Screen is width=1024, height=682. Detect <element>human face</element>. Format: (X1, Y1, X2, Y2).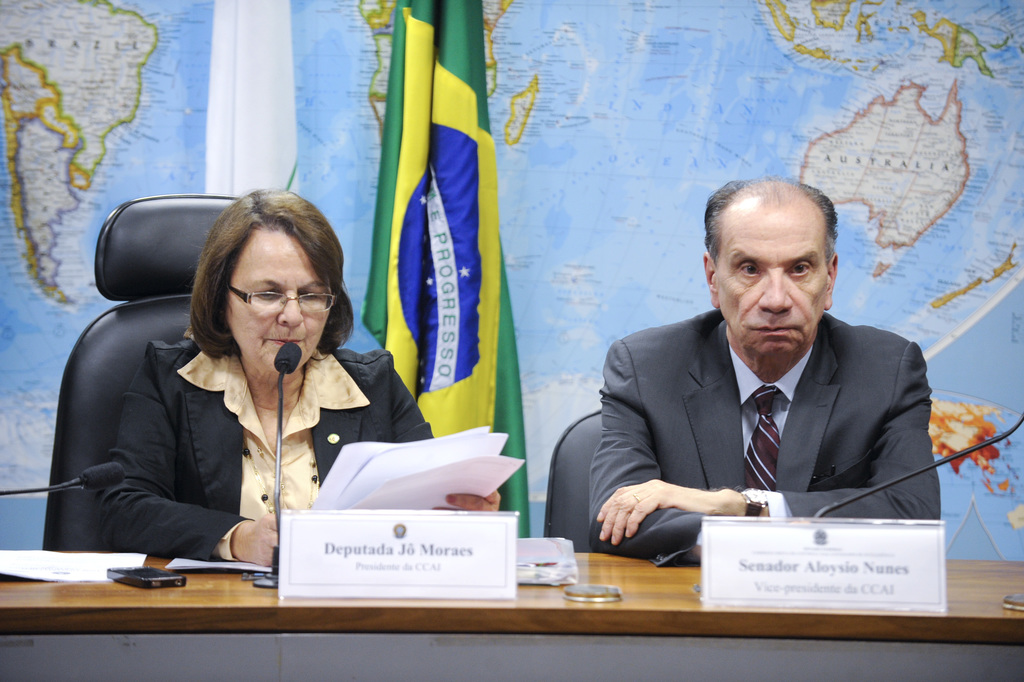
(715, 199, 825, 360).
